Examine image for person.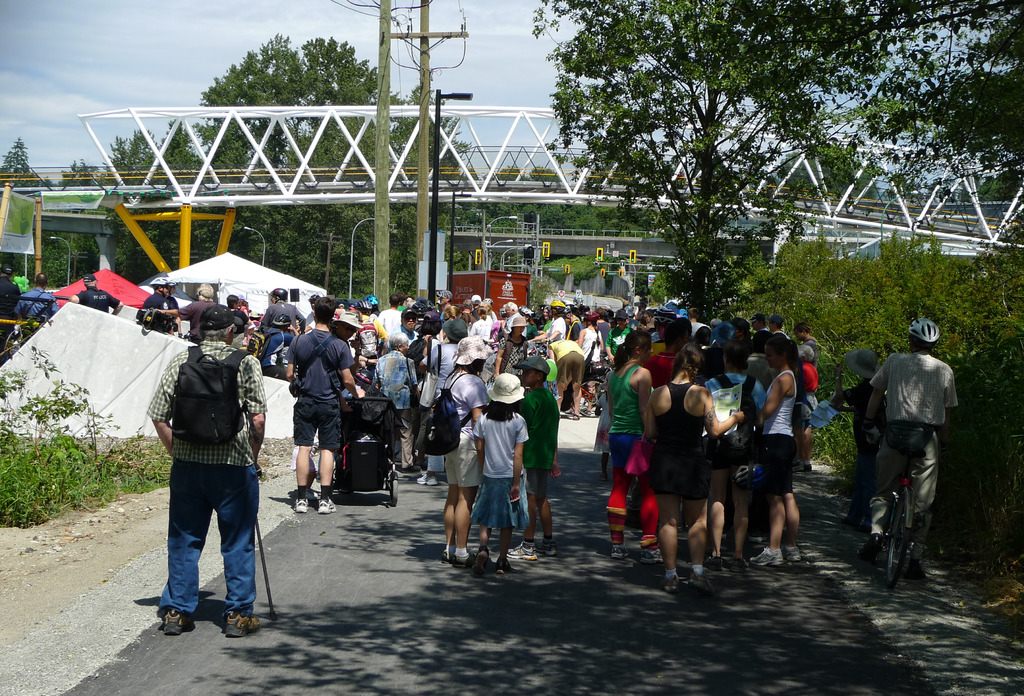
Examination result: [x1=561, y1=303, x2=581, y2=412].
